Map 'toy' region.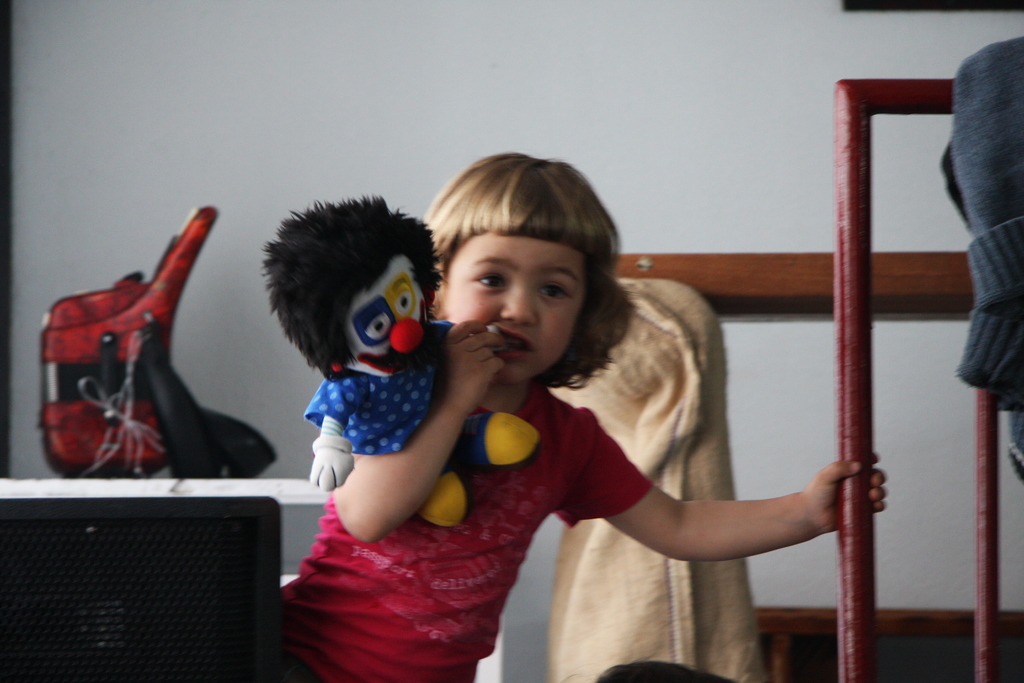
Mapped to box=[34, 175, 272, 502].
